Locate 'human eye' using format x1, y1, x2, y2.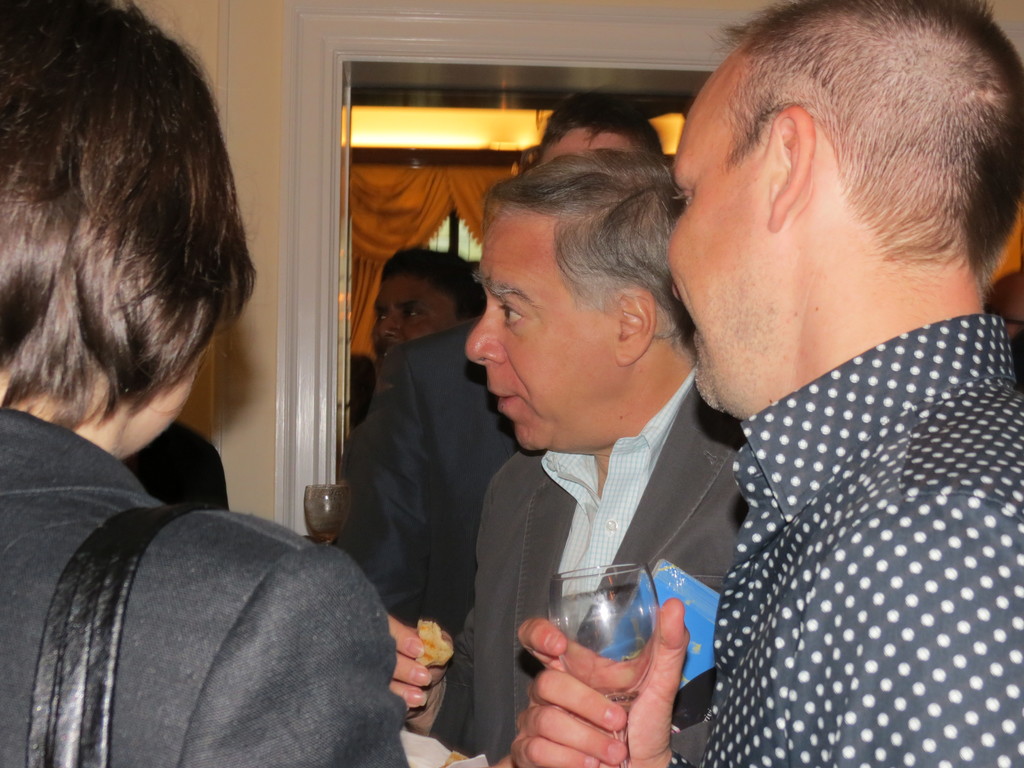
401, 305, 426, 321.
